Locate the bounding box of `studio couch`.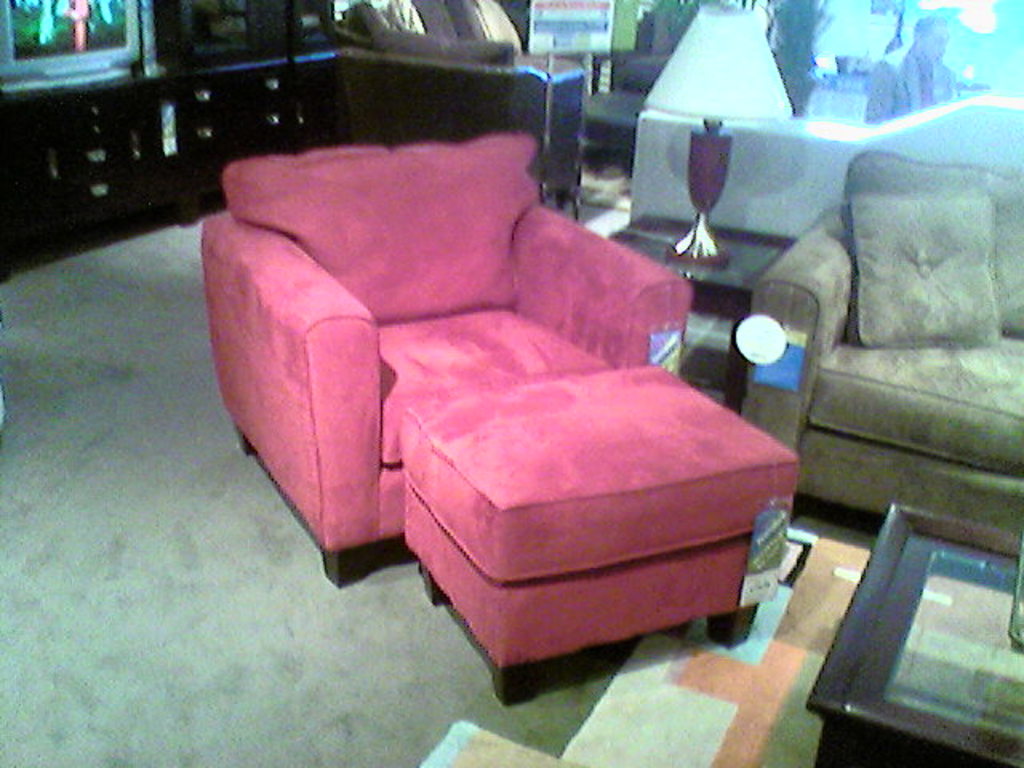
Bounding box: l=198, t=134, r=802, b=723.
